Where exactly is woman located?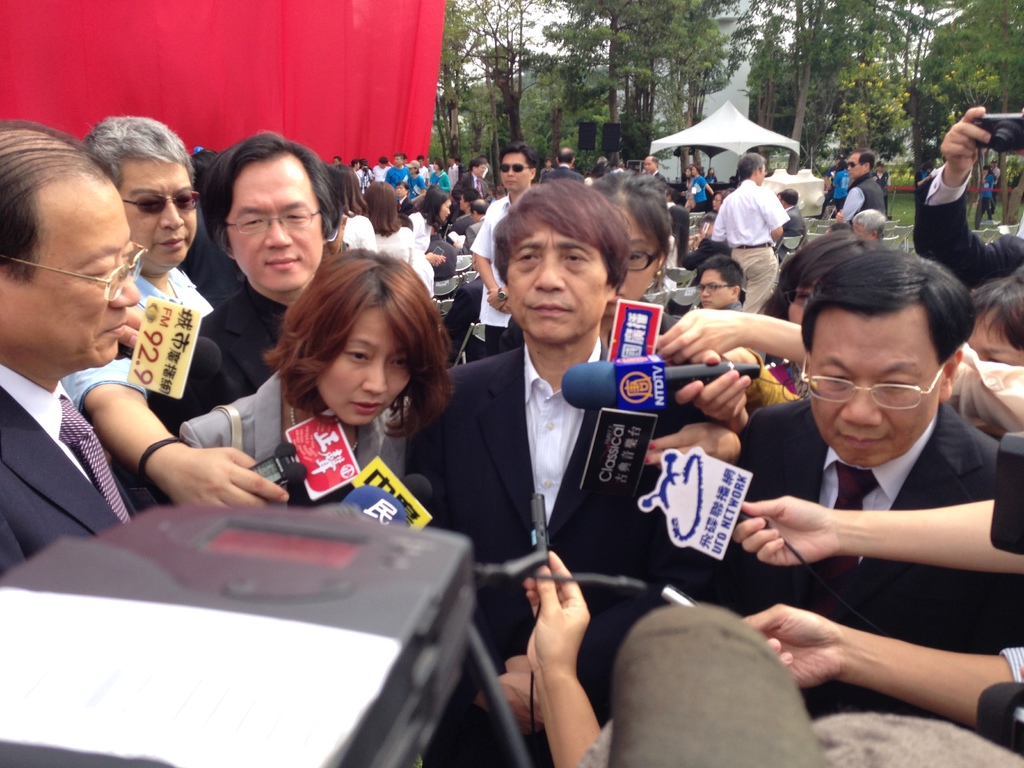
Its bounding box is bbox=(589, 167, 682, 355).
